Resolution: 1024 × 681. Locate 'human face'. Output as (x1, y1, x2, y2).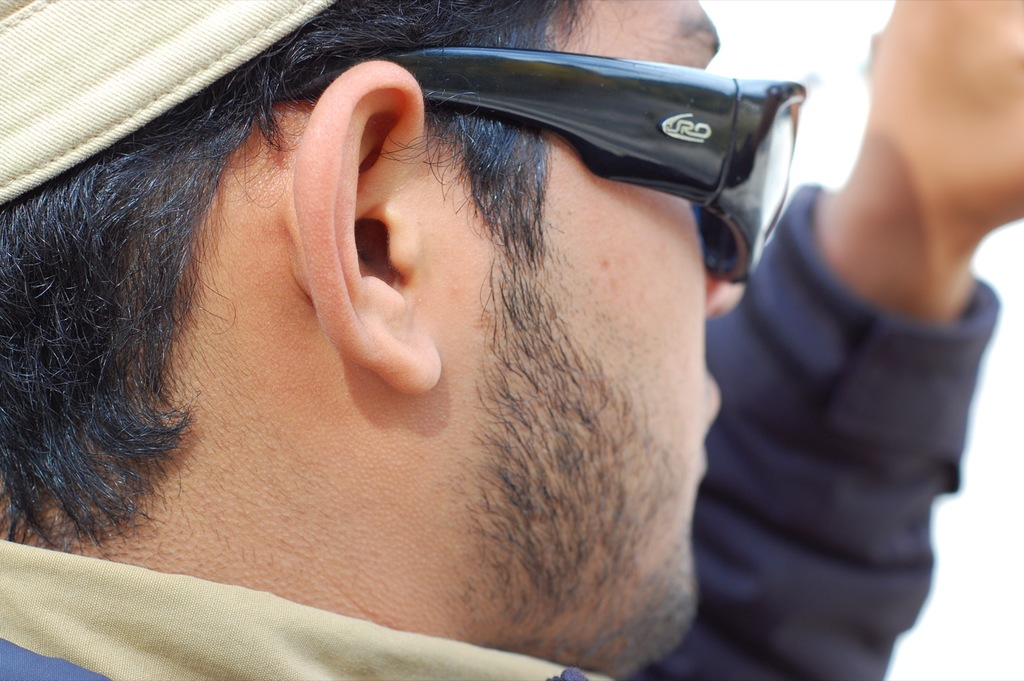
(450, 0, 744, 669).
